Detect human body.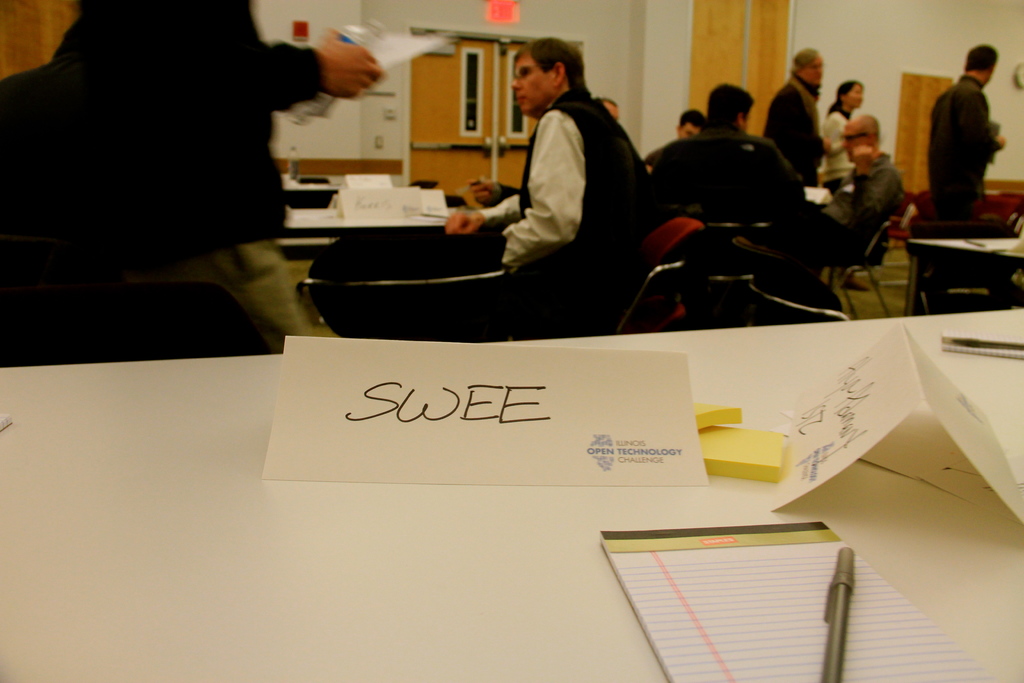
Detected at BBox(822, 101, 863, 299).
